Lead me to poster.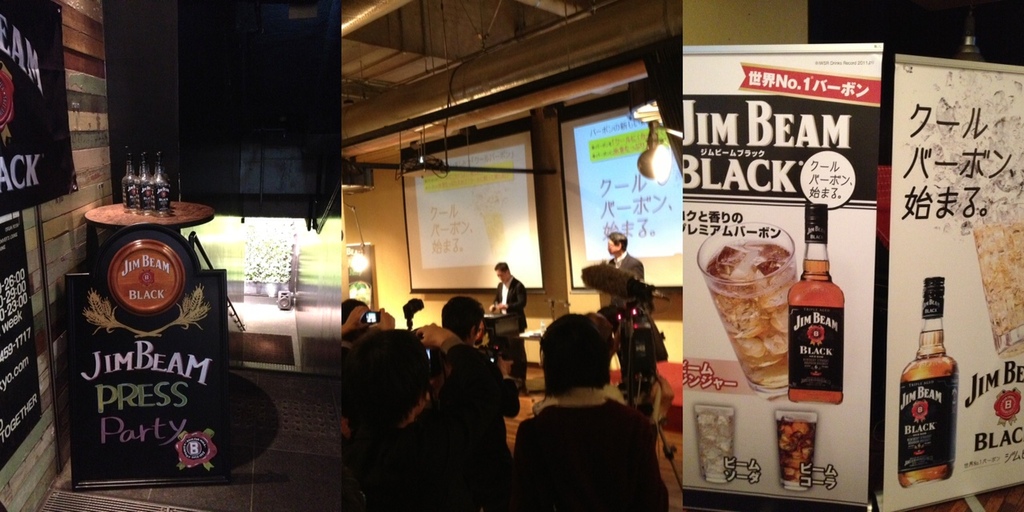
Lead to locate(0, 214, 42, 467).
